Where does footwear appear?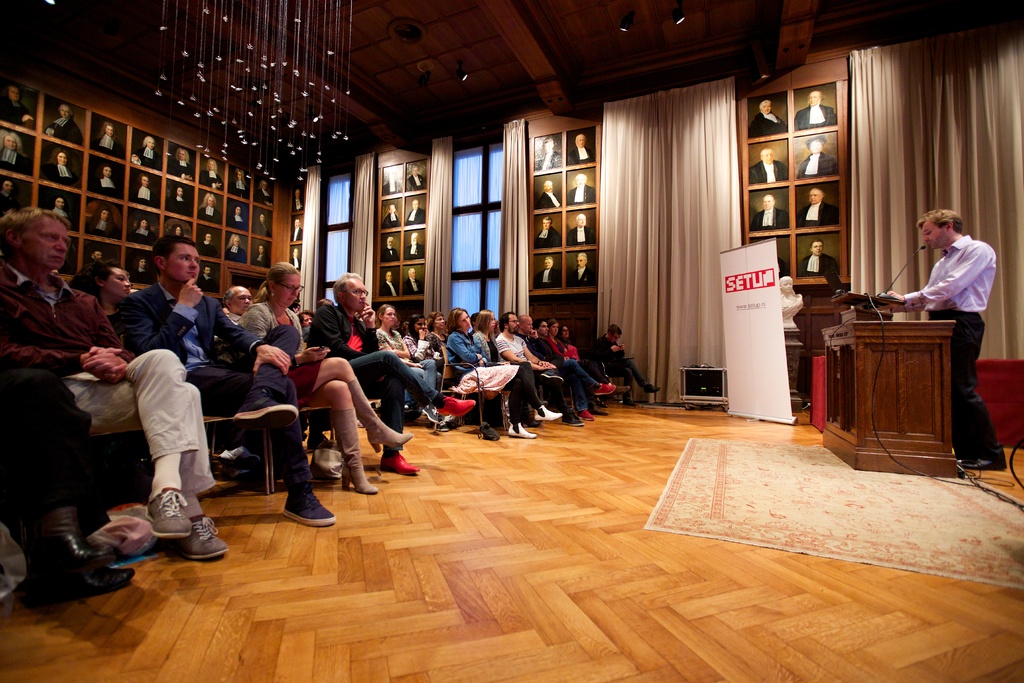
Appears at [x1=622, y1=395, x2=639, y2=407].
